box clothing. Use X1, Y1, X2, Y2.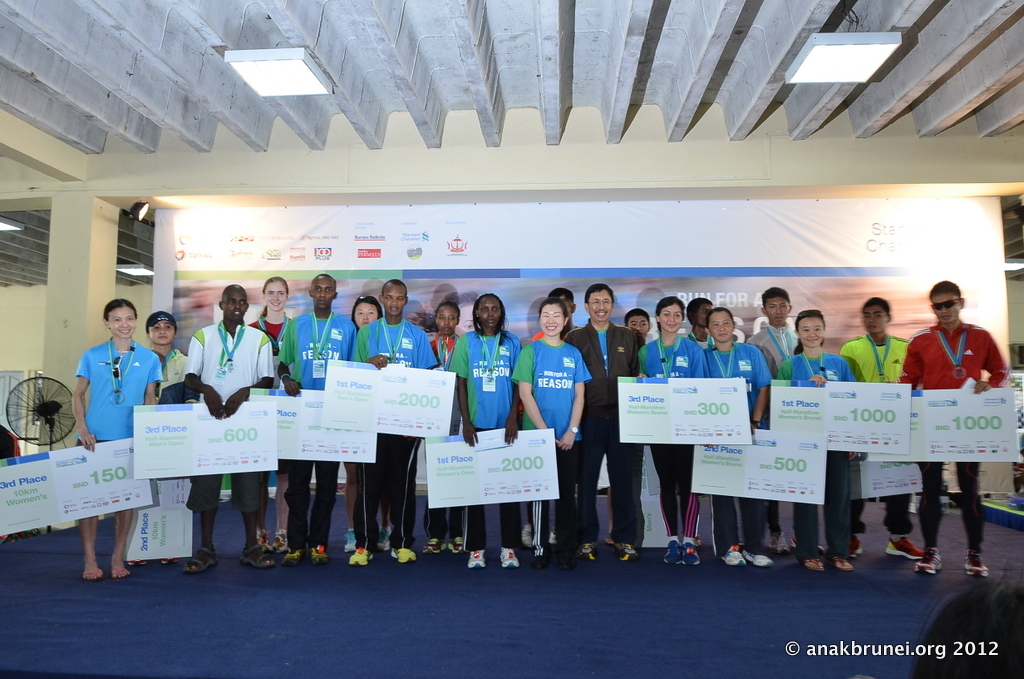
635, 333, 711, 532.
